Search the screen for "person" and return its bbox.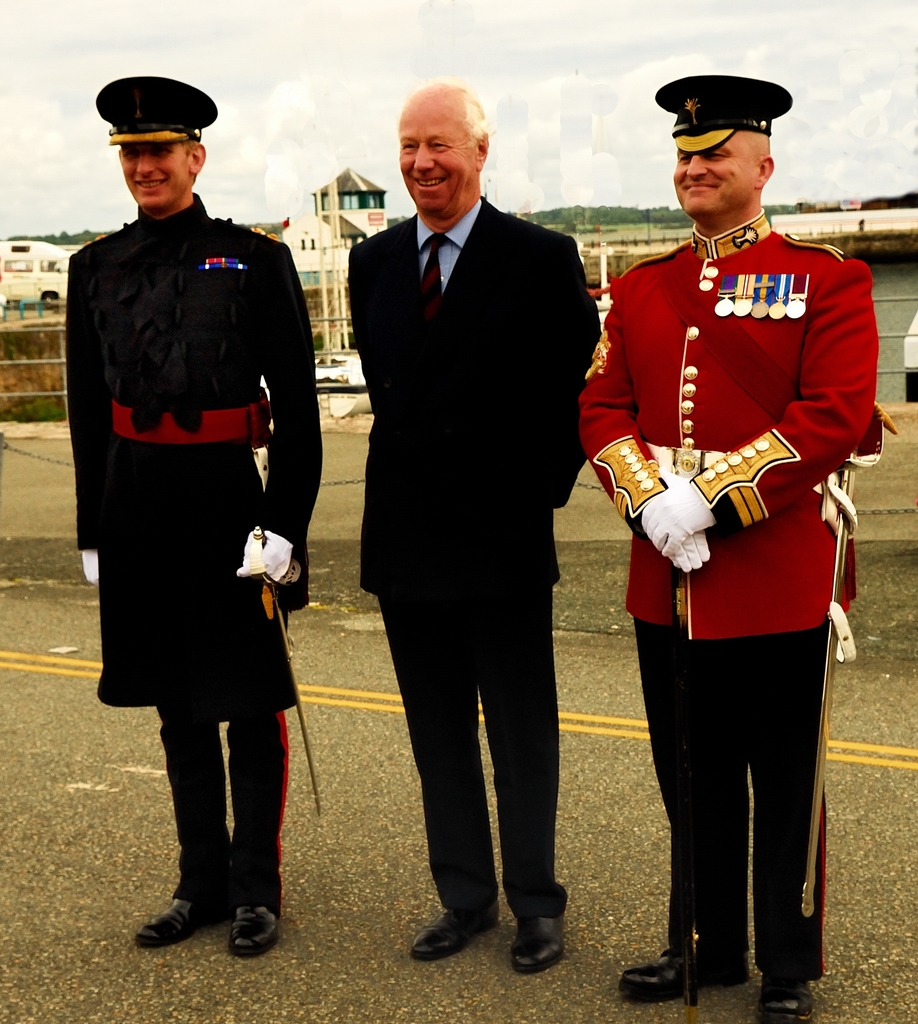
Found: region(347, 82, 602, 975).
